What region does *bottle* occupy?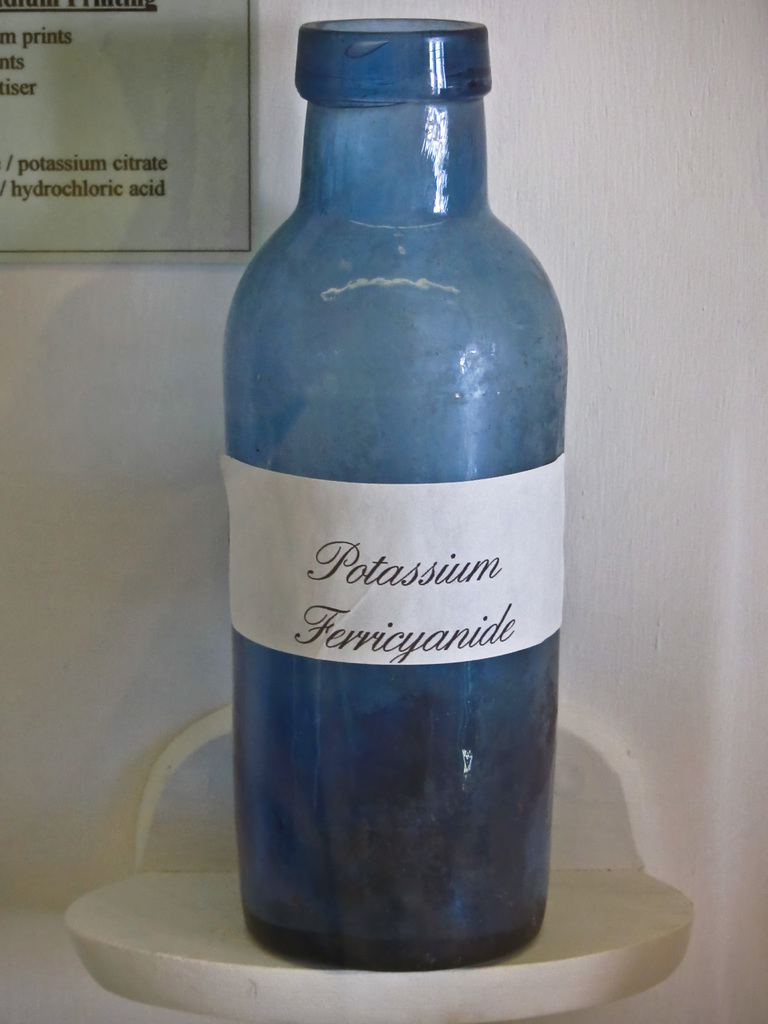
left=211, top=13, right=579, bottom=975.
